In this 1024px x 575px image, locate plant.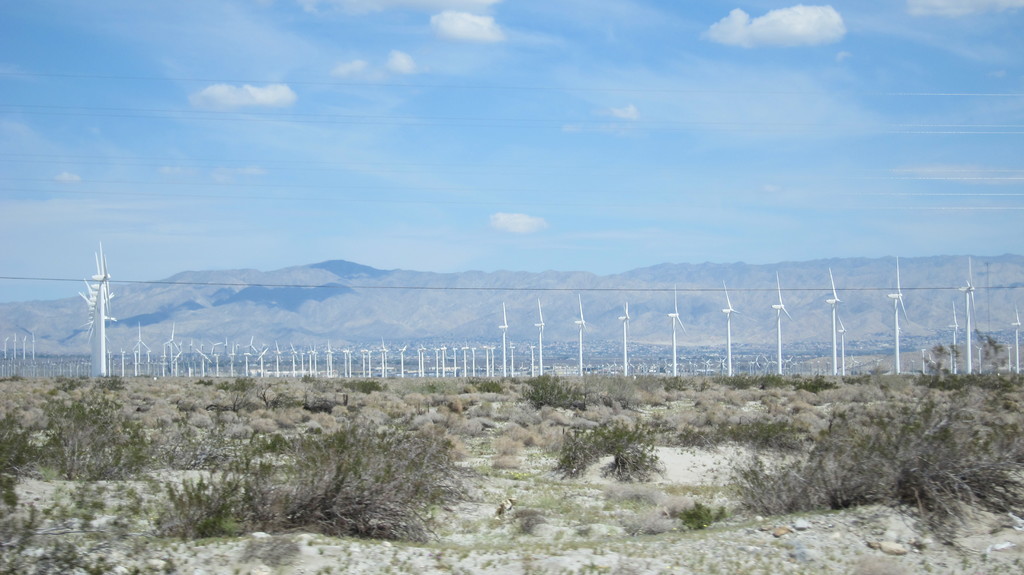
Bounding box: select_region(14, 389, 169, 482).
